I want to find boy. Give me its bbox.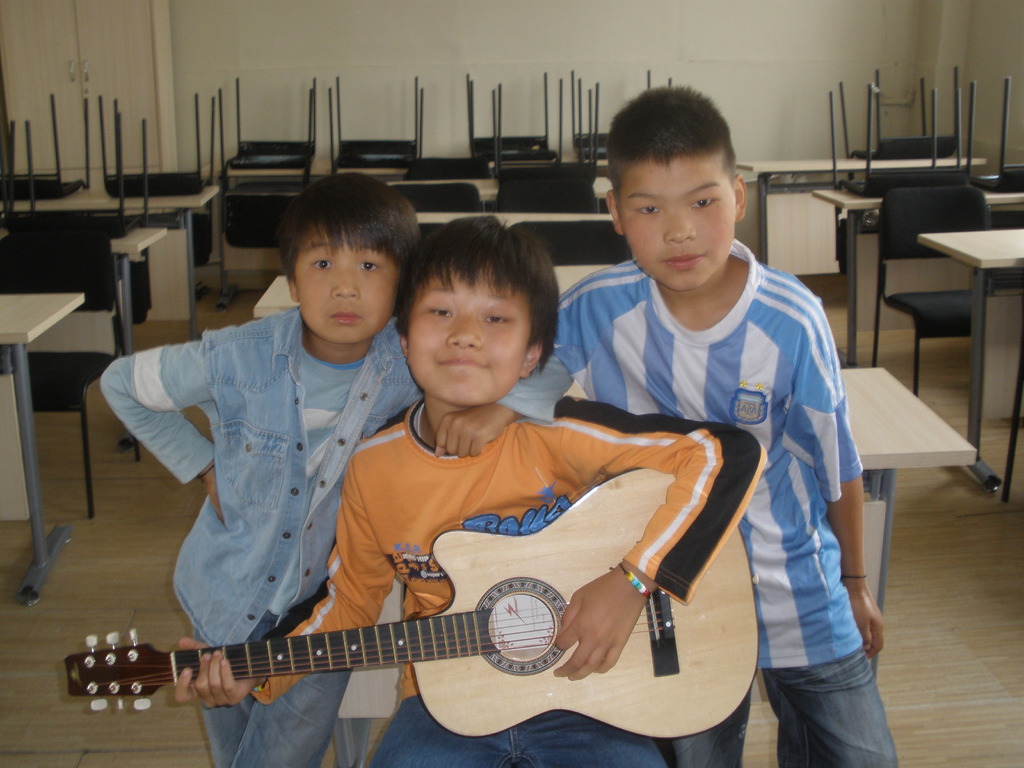
100, 169, 575, 767.
